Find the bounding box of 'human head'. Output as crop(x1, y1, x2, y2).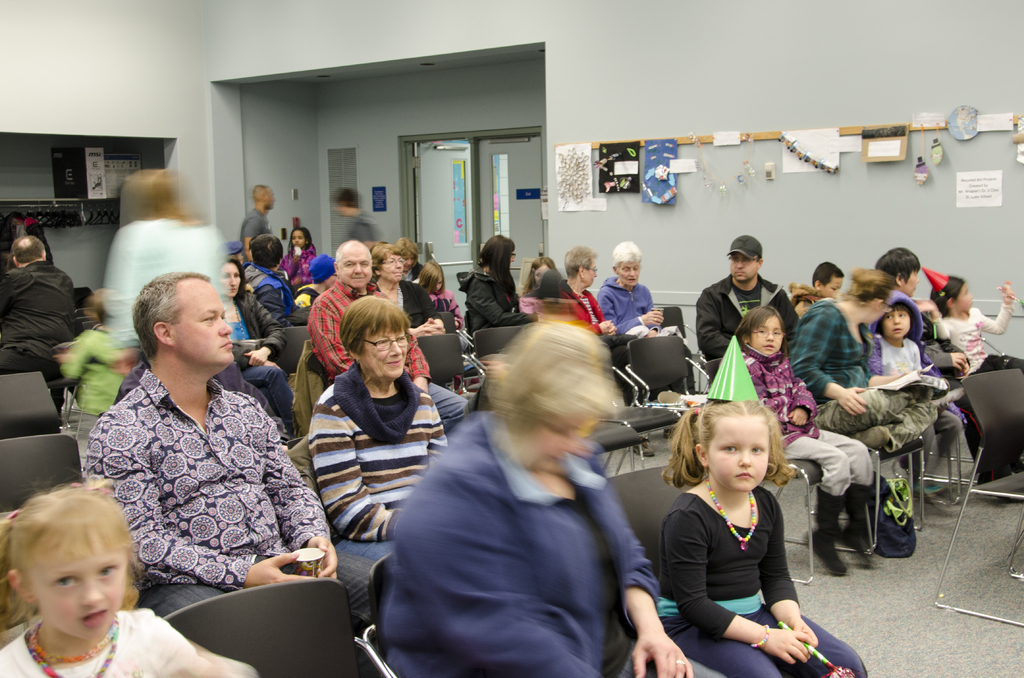
crop(9, 234, 51, 275).
